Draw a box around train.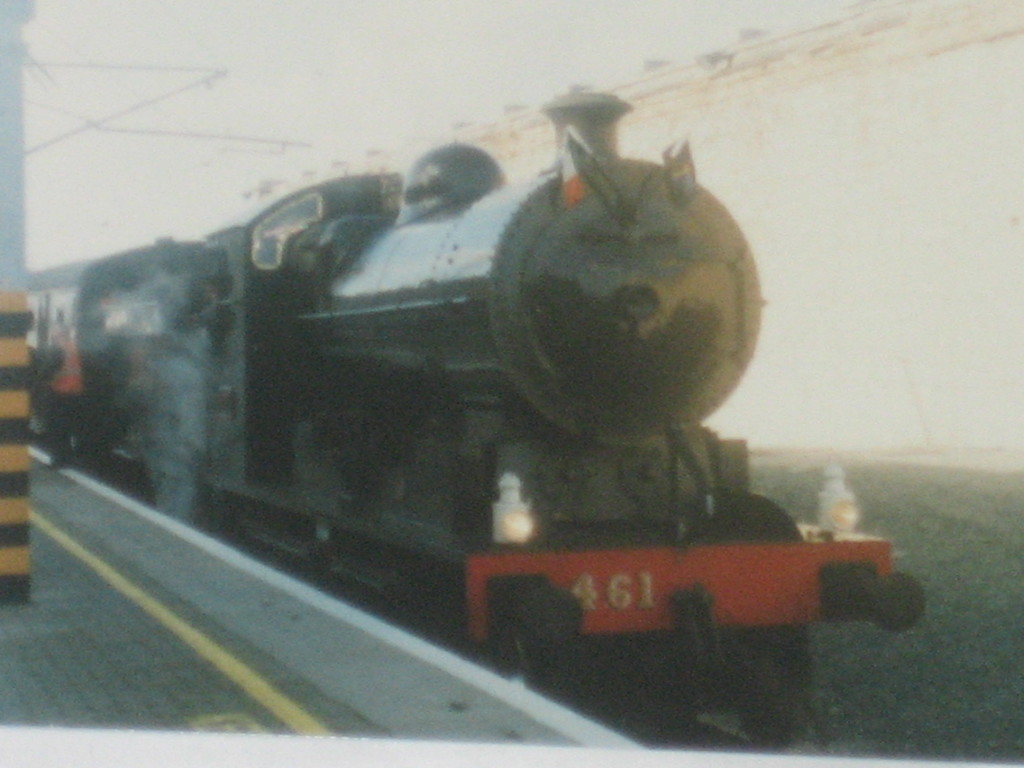
Rect(28, 93, 927, 738).
